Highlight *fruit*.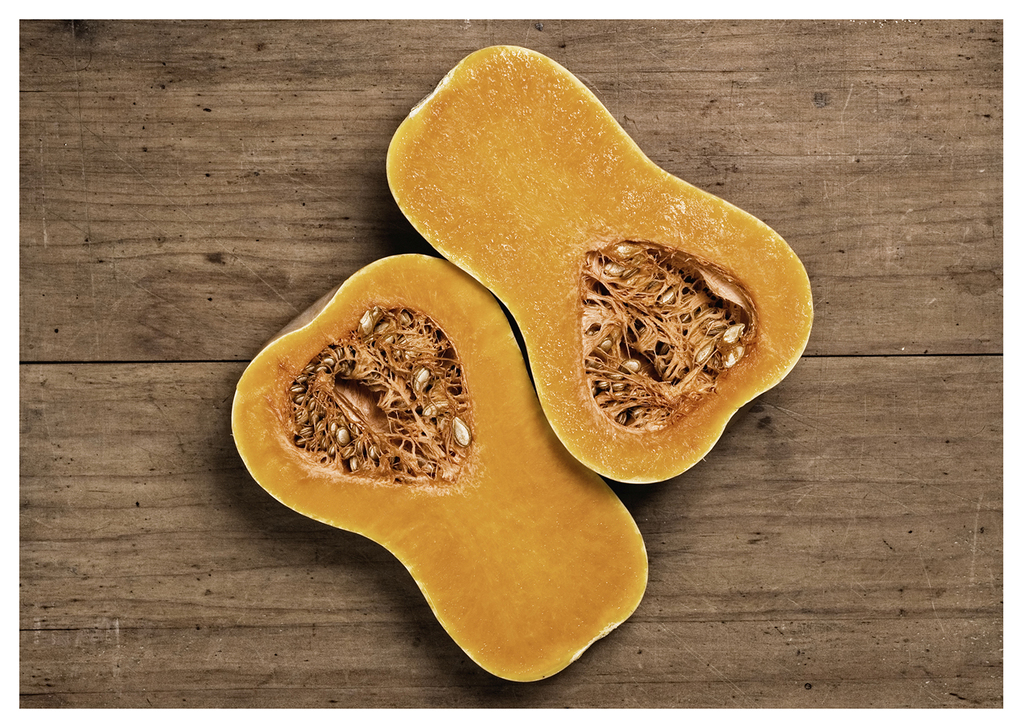
Highlighted region: 229/251/651/684.
